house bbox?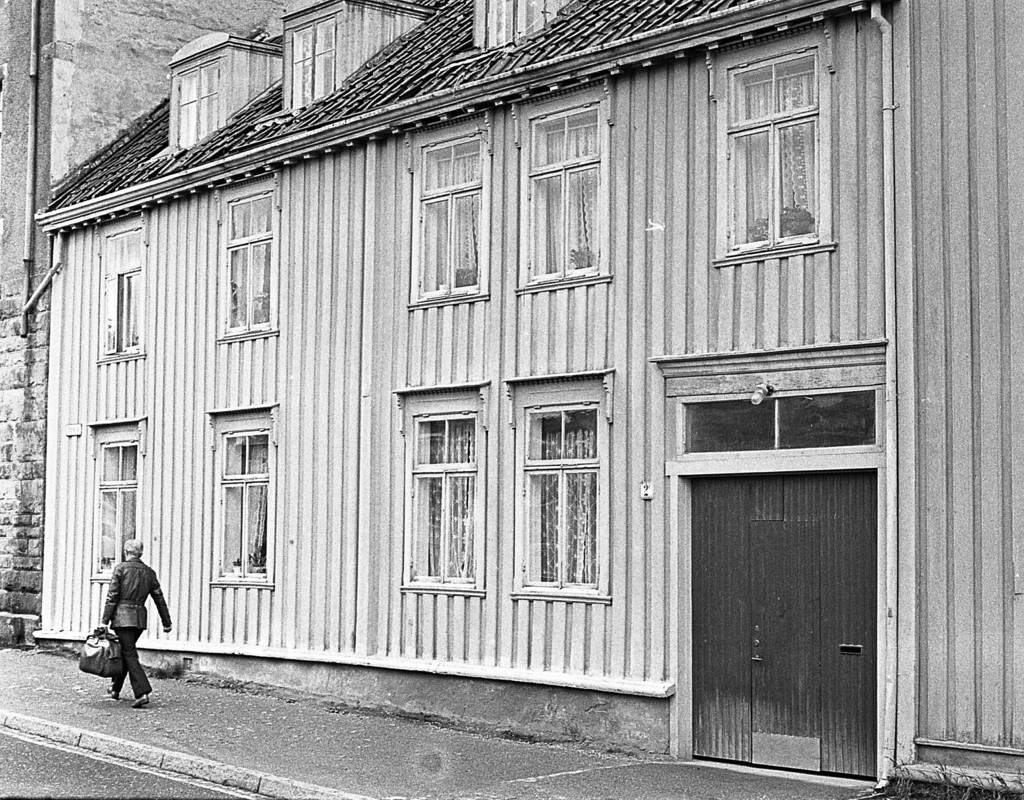
[left=9, top=0, right=976, bottom=781]
